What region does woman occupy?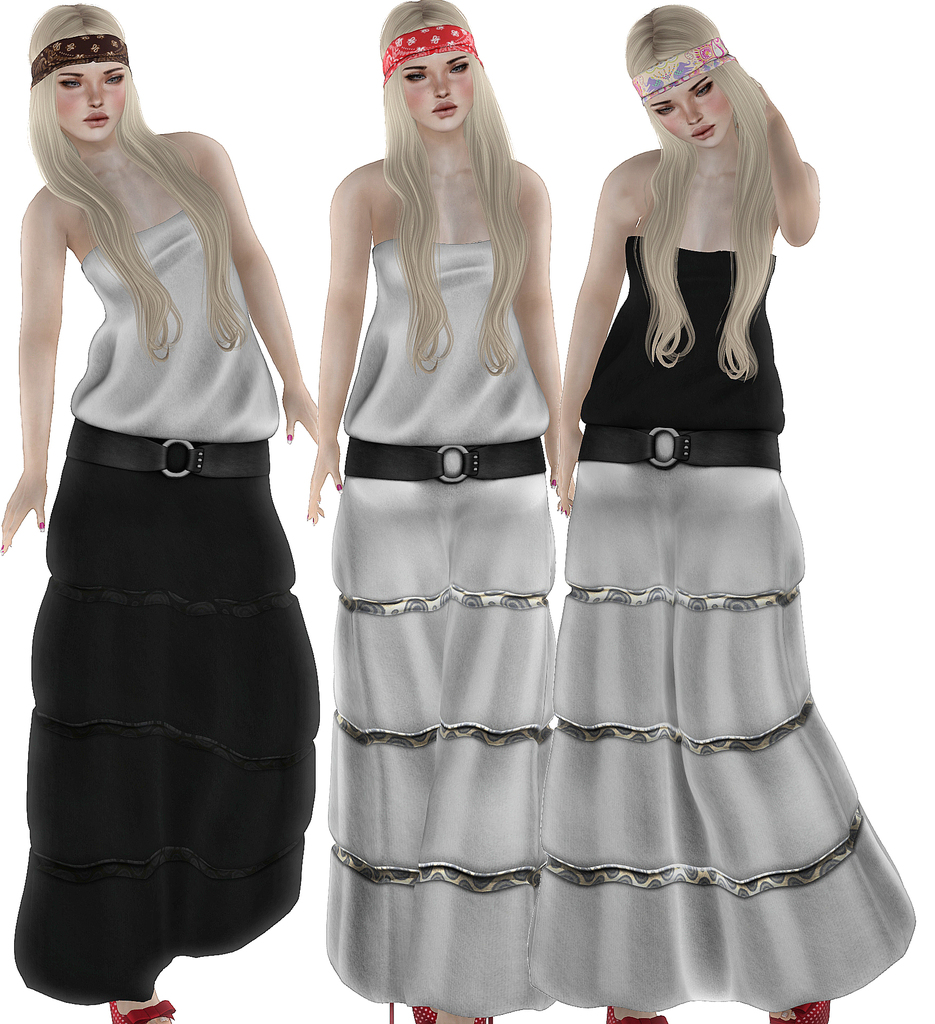
0:0:325:1023.
